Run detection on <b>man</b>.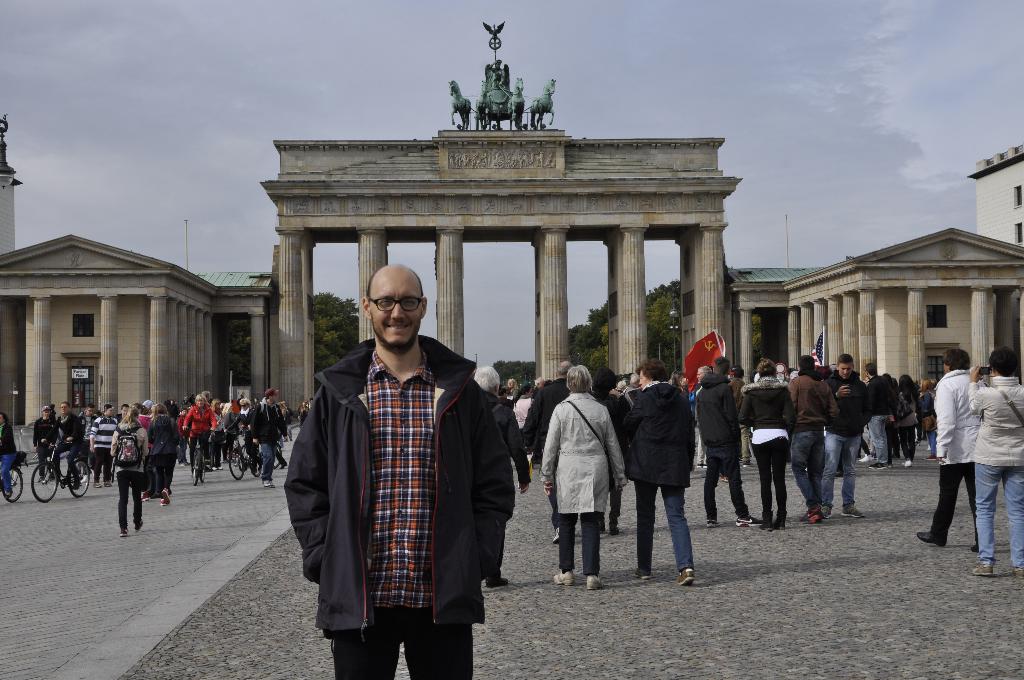
Result: 618:360:699:584.
